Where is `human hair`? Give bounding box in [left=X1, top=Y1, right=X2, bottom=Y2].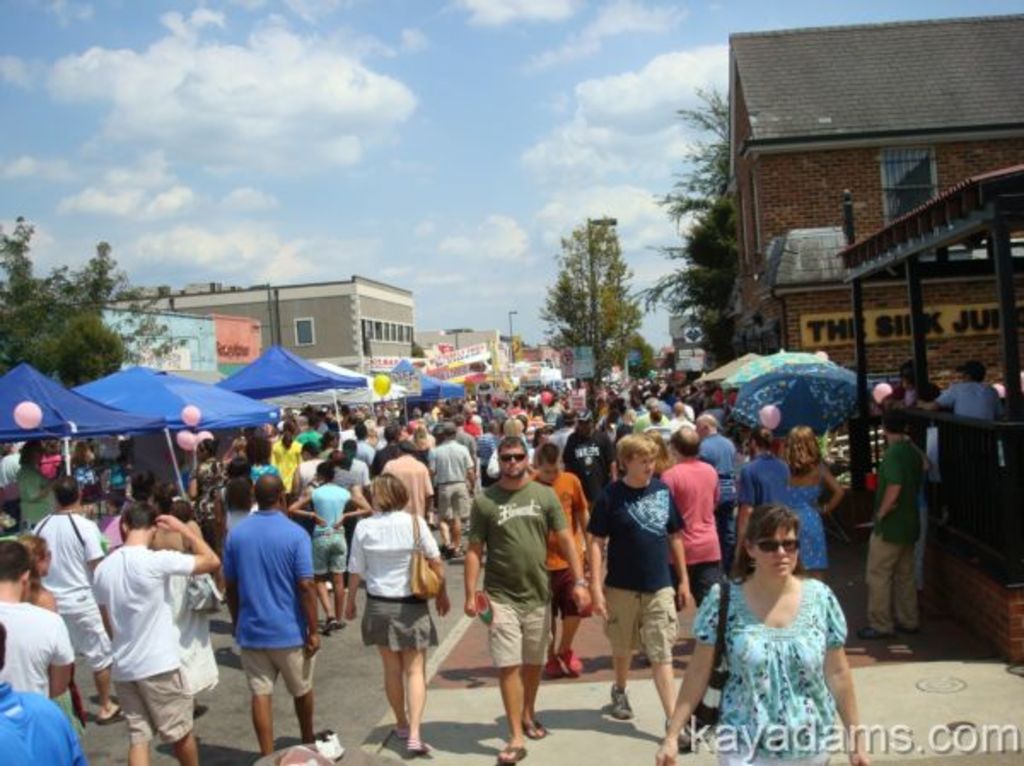
[left=0, top=539, right=32, bottom=587].
